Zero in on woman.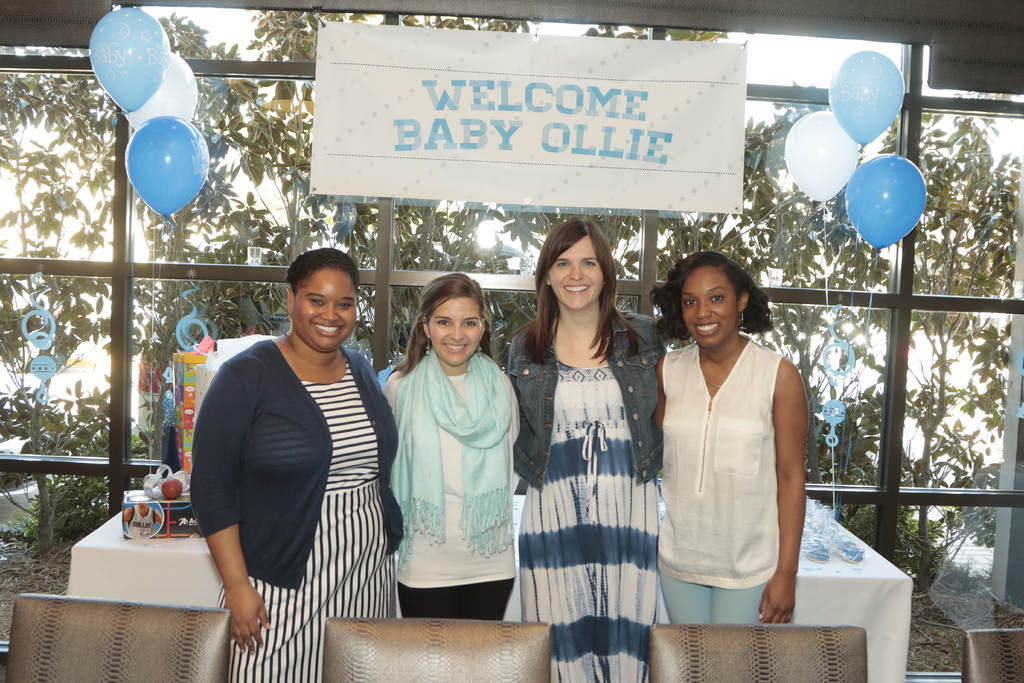
Zeroed in: bbox(510, 218, 668, 682).
